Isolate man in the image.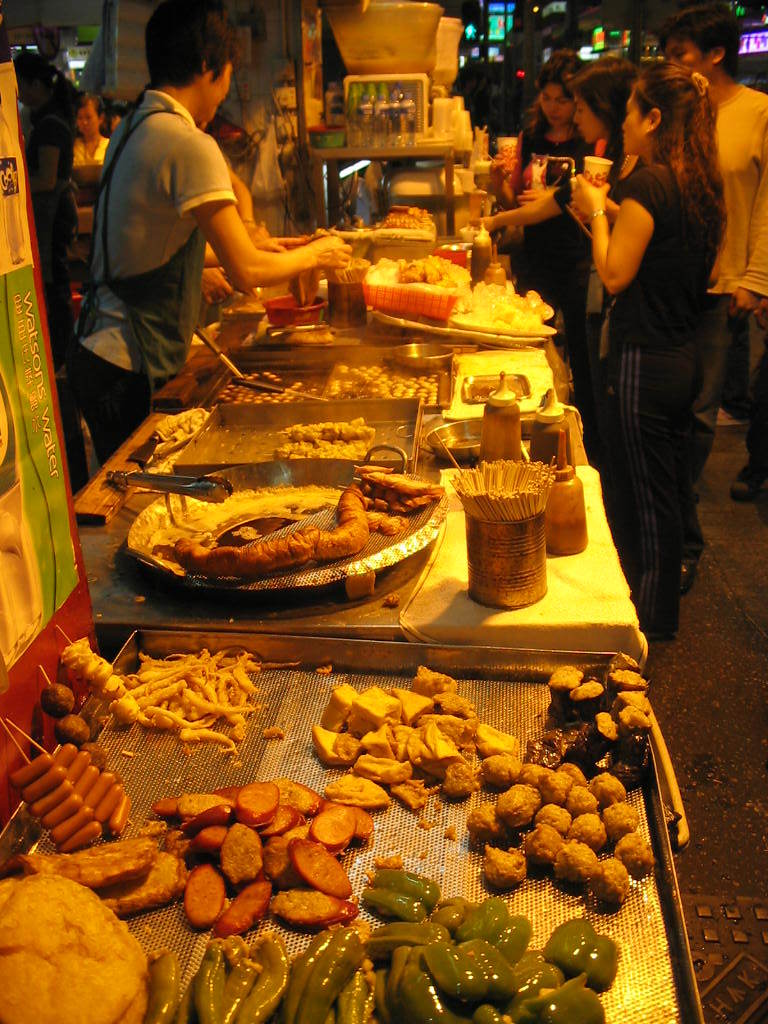
Isolated region: x1=194, y1=167, x2=306, y2=334.
